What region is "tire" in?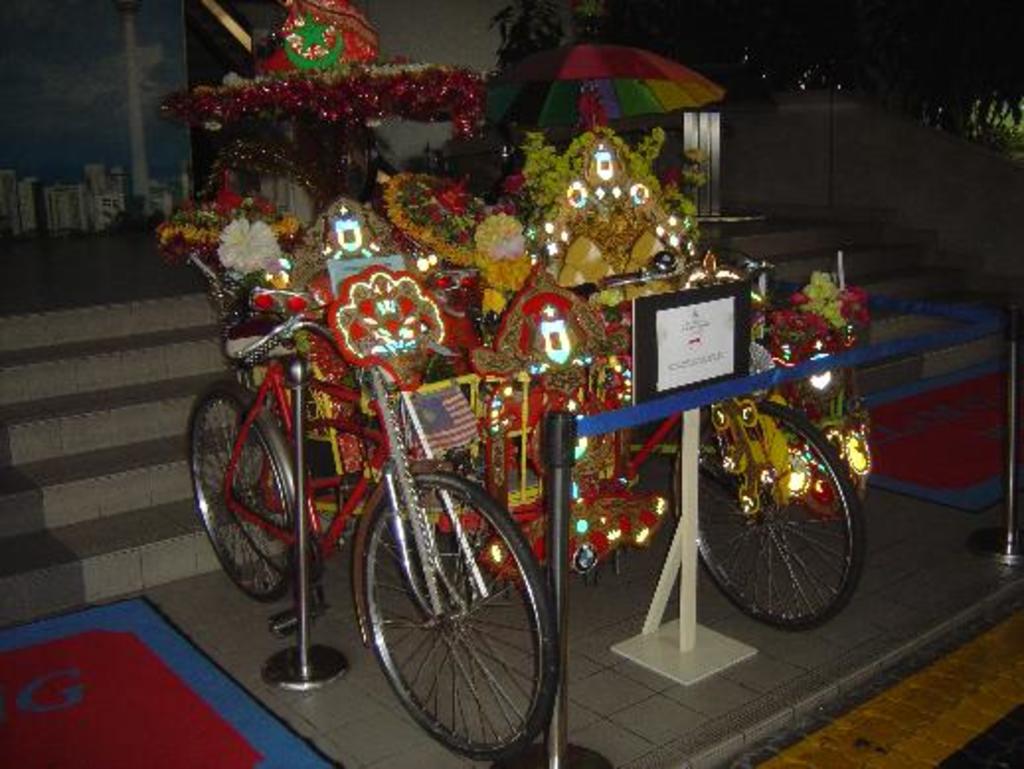
{"left": 656, "top": 387, "right": 854, "bottom": 615}.
